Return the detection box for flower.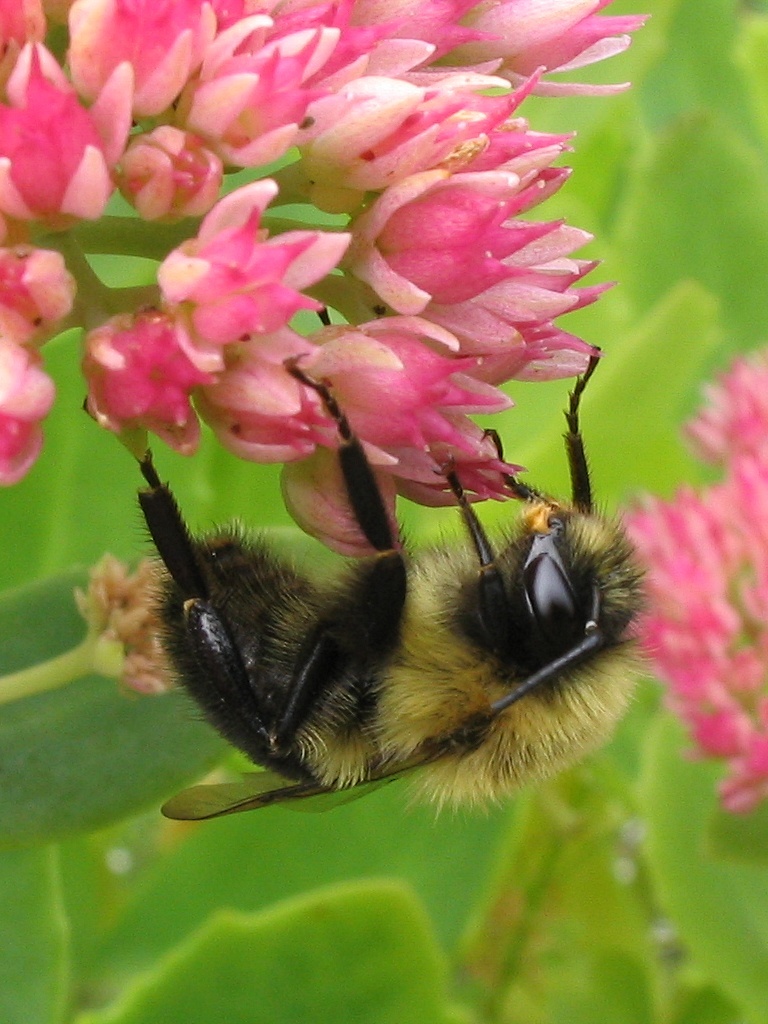
BBox(76, 286, 209, 450).
